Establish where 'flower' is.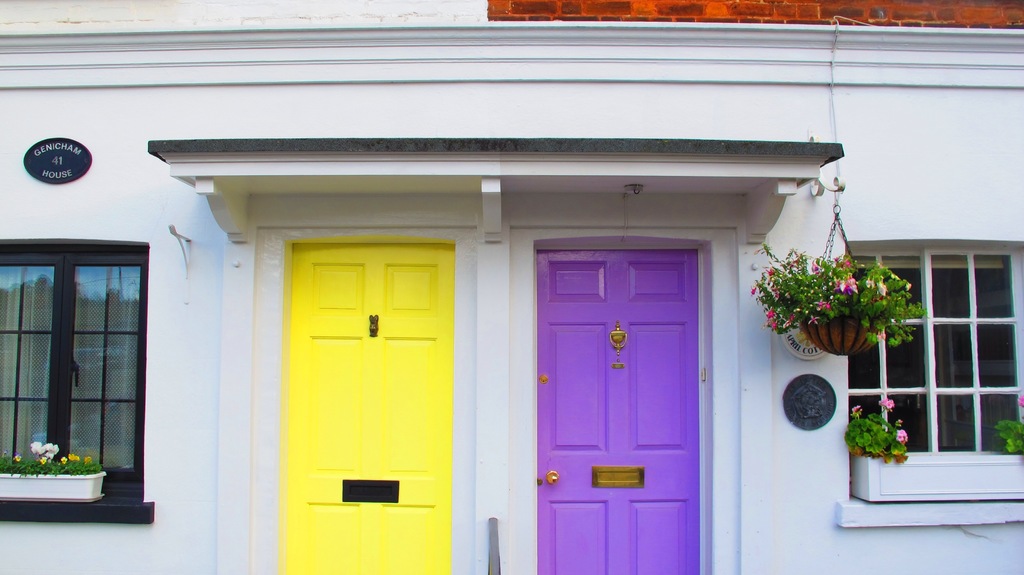
Established at rect(61, 454, 68, 467).
